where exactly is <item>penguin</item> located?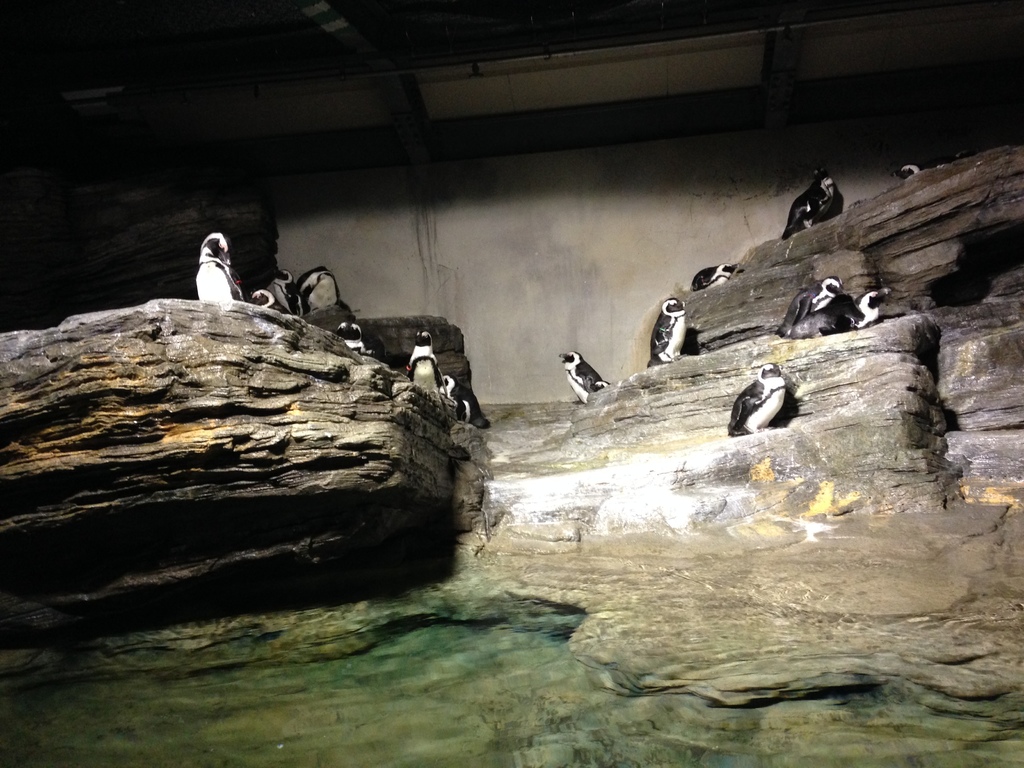
Its bounding box is [563, 351, 607, 406].
